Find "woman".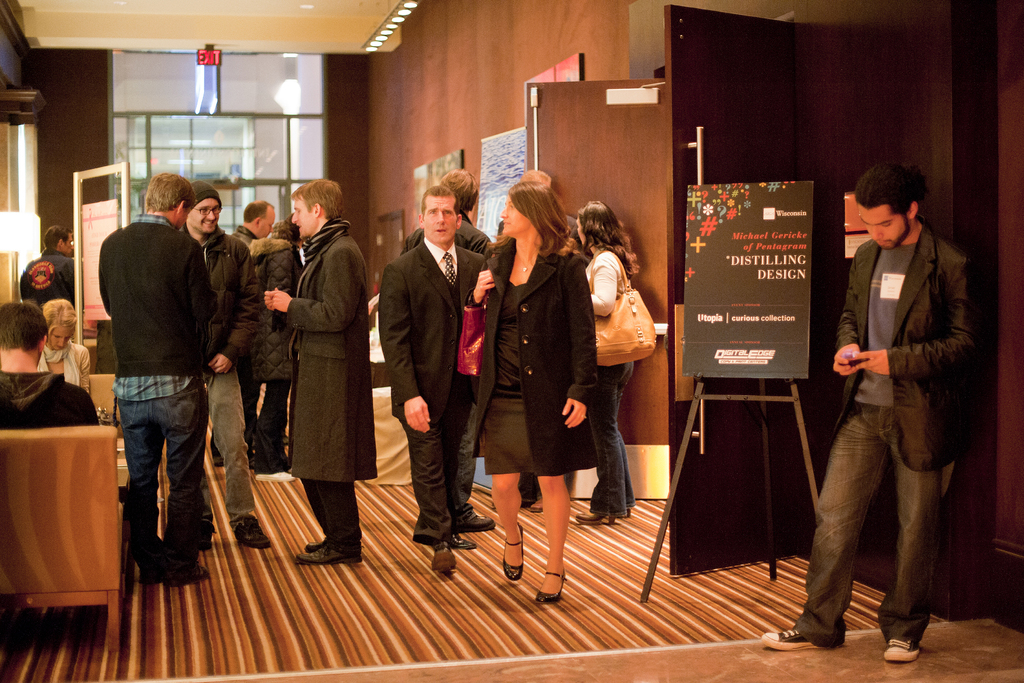
rect(483, 169, 621, 598).
